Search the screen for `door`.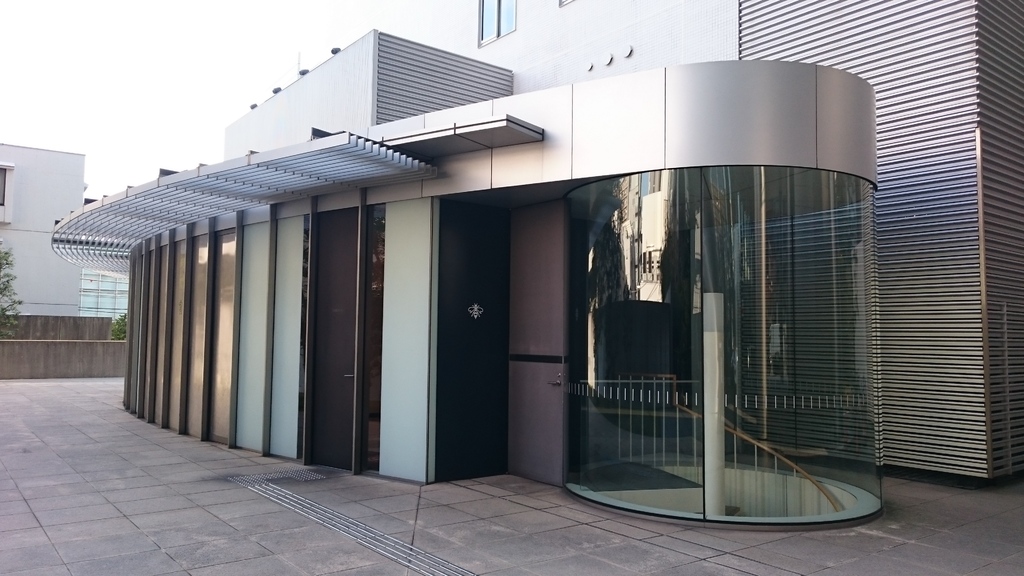
Found at BBox(511, 213, 572, 488).
